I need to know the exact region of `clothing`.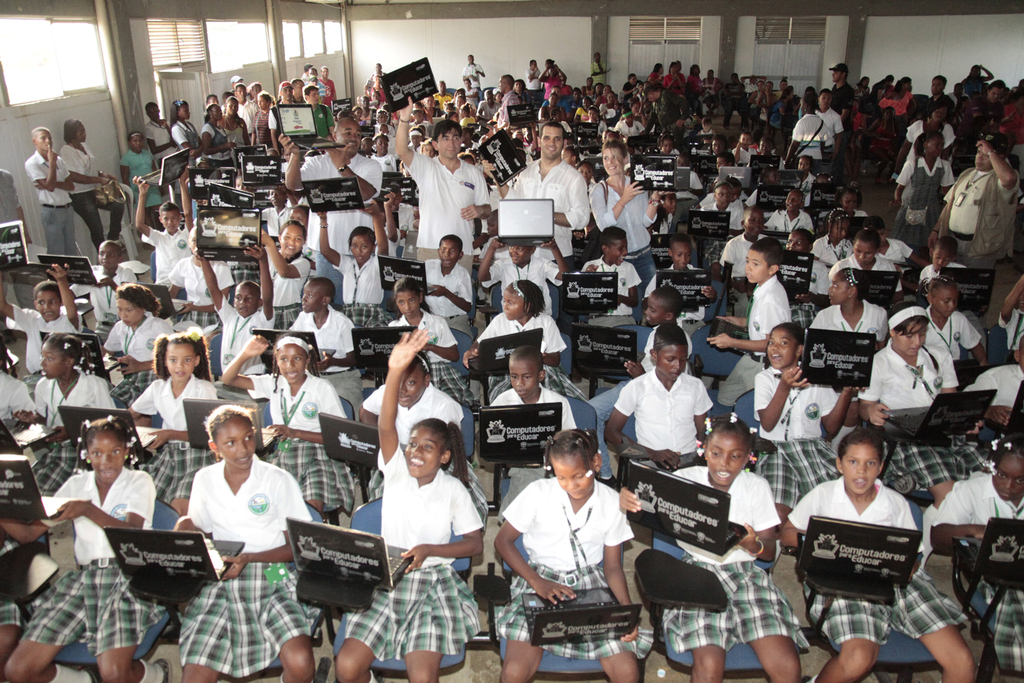
Region: 134/659/166/682.
